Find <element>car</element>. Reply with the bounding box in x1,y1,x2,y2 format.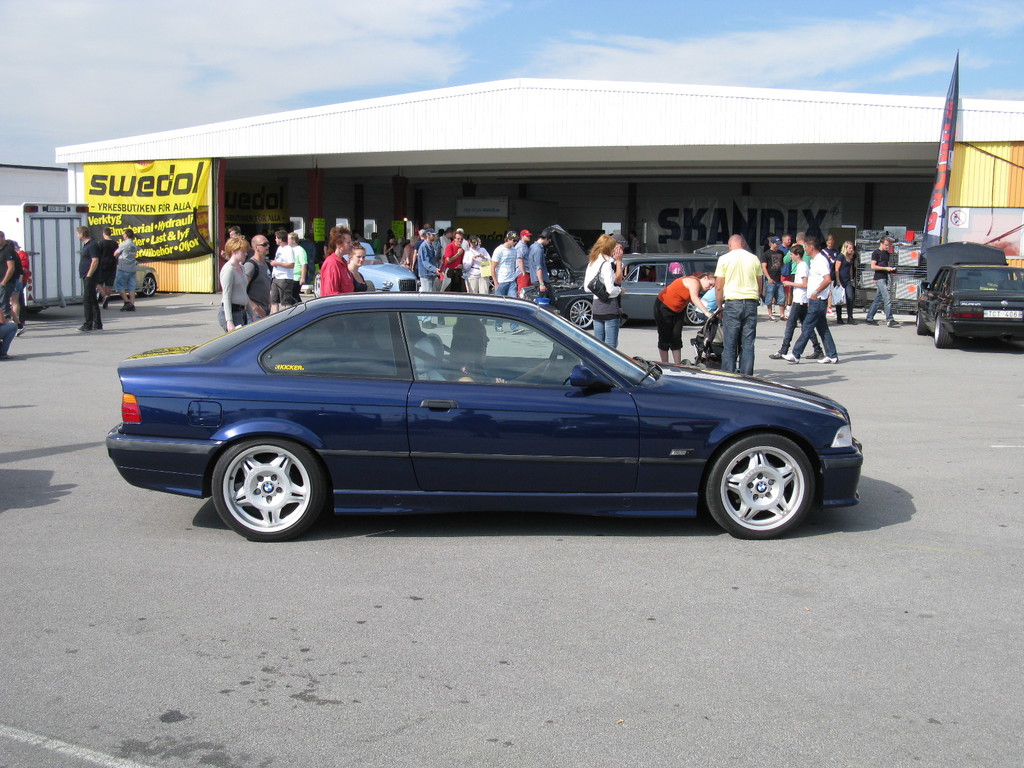
518,226,729,331.
